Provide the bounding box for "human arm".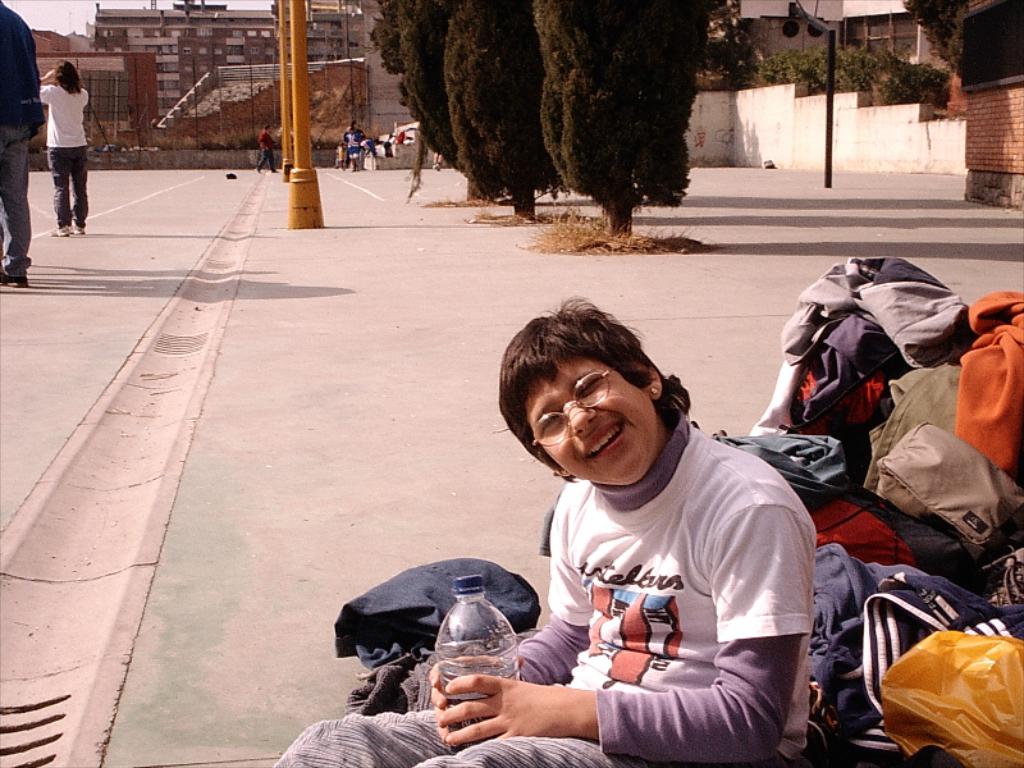
Rect(429, 481, 593, 755).
